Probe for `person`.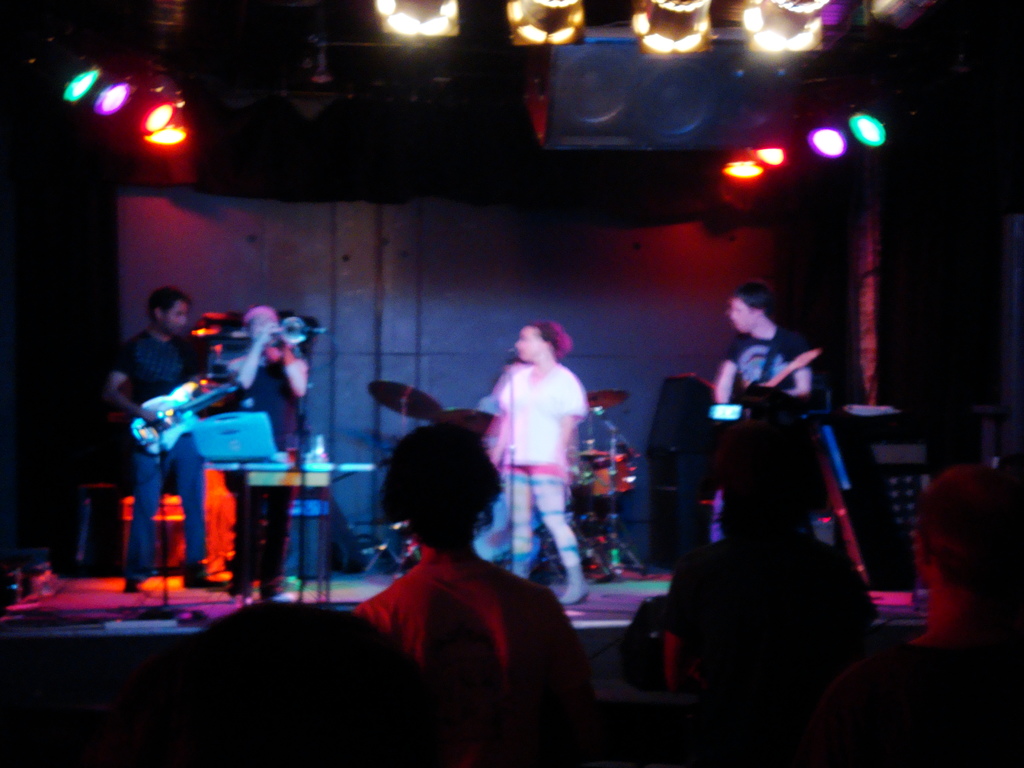
Probe result: BBox(893, 463, 1023, 758).
